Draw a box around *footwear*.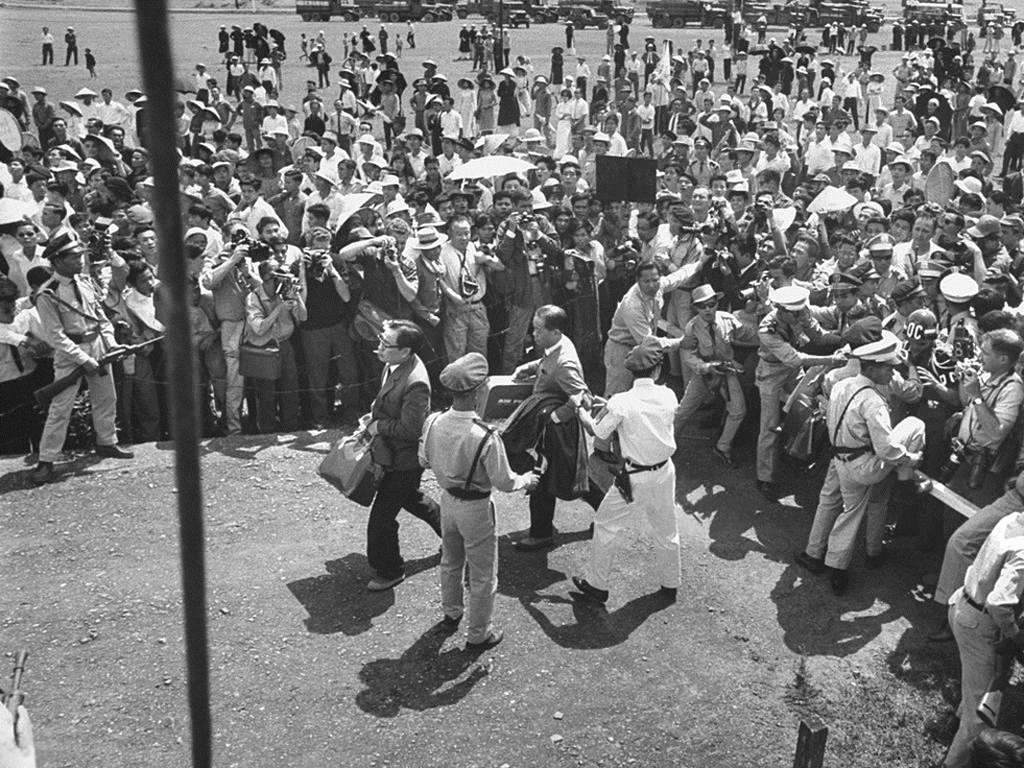
[706,439,740,473].
